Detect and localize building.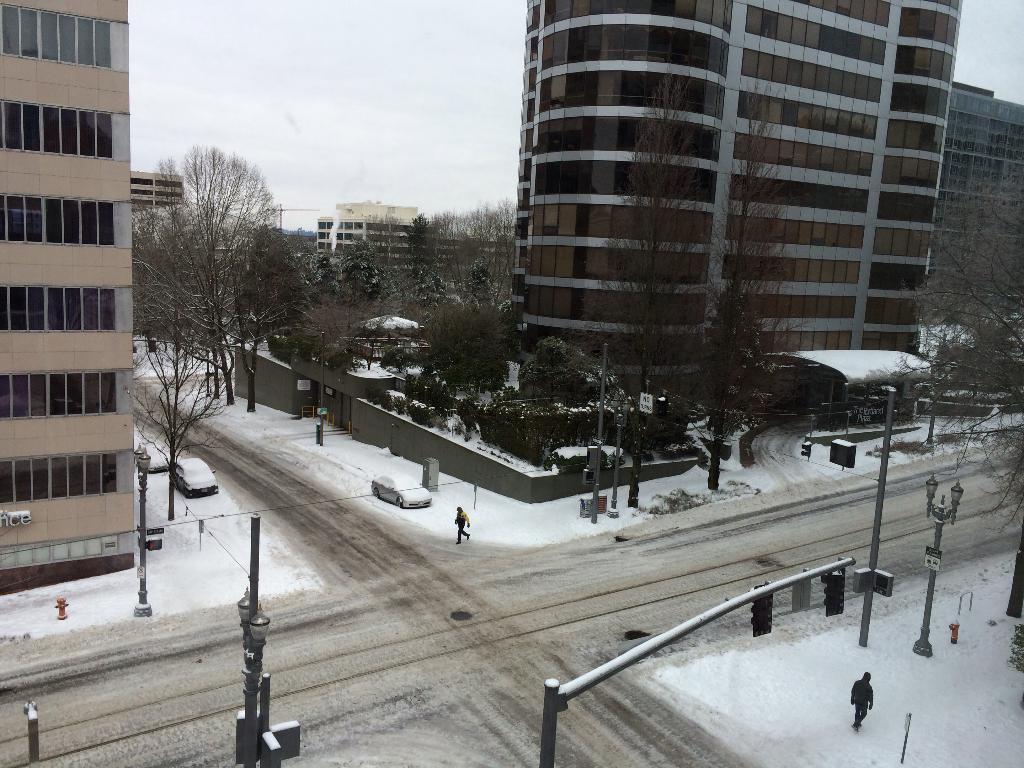
Localized at (133, 175, 185, 215).
